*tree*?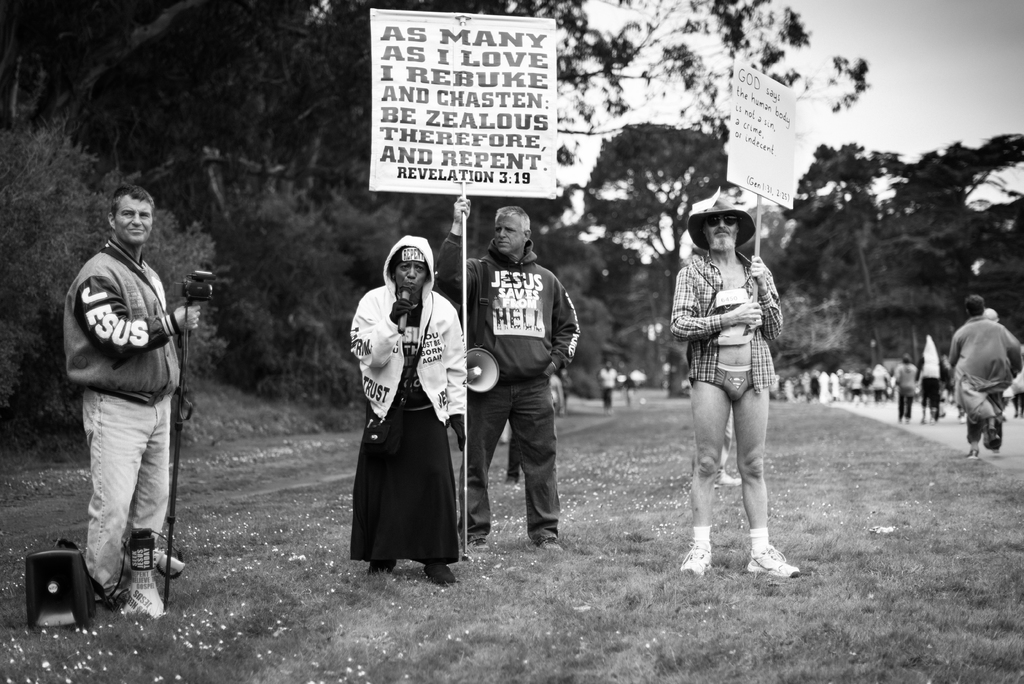
l=0, t=115, r=227, b=436
